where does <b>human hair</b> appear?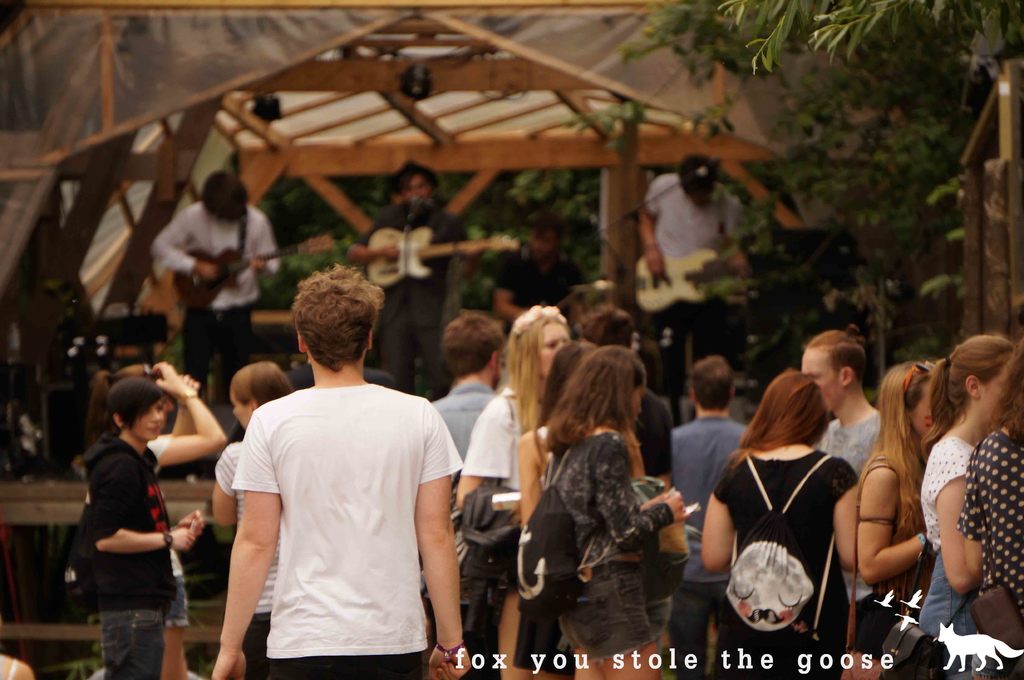
Appears at pyautogui.locateOnScreen(532, 341, 595, 447).
